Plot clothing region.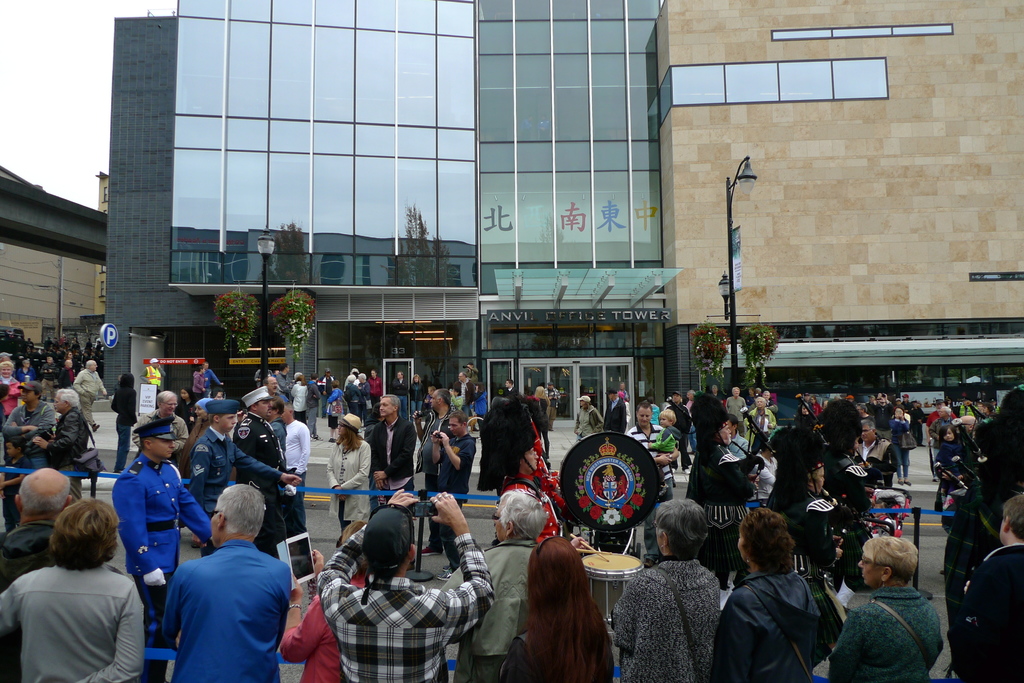
Plotted at [left=195, top=370, right=205, bottom=401].
